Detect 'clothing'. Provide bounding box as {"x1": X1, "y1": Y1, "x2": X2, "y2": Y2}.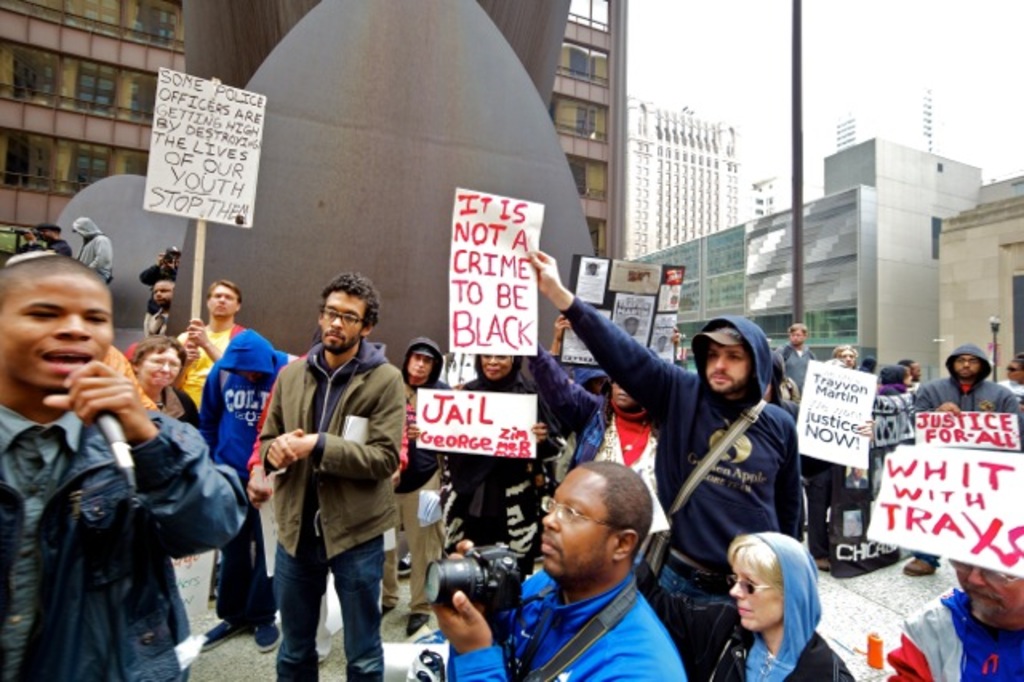
{"x1": 382, "y1": 493, "x2": 435, "y2": 621}.
